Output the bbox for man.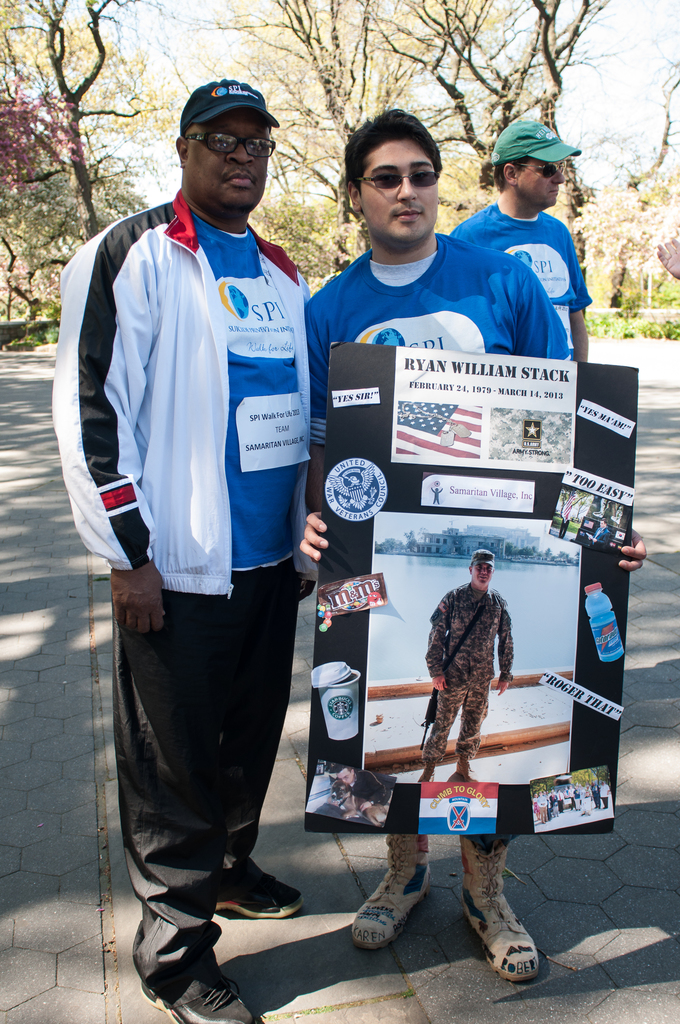
[left=418, top=545, right=516, bottom=784].
